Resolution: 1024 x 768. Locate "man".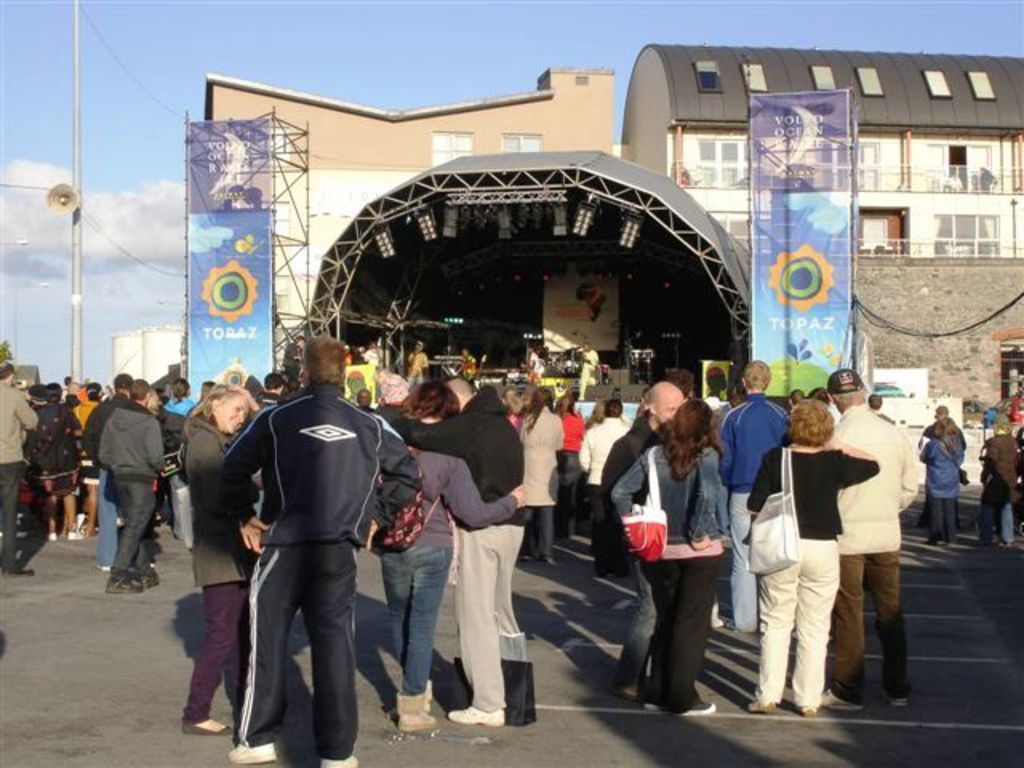
locate(594, 379, 688, 699).
